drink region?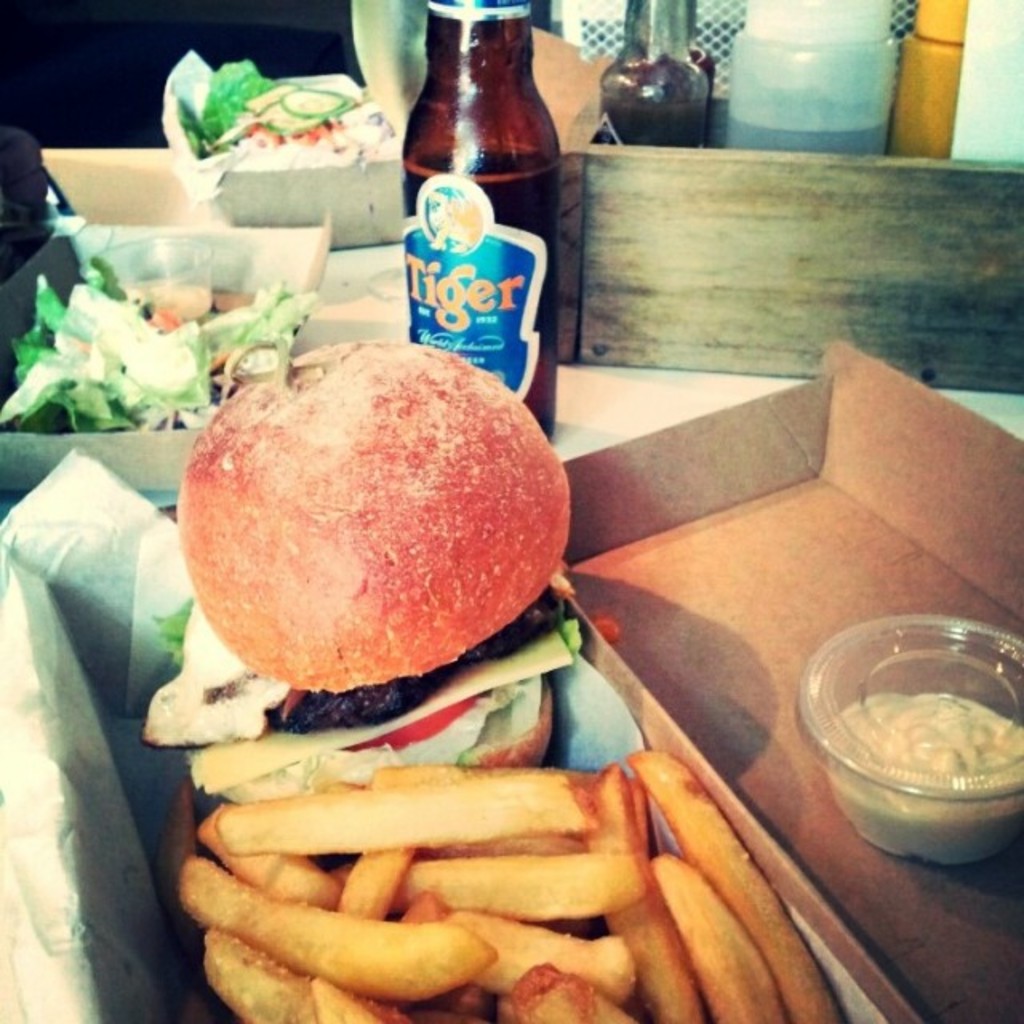
detection(600, 91, 710, 149)
